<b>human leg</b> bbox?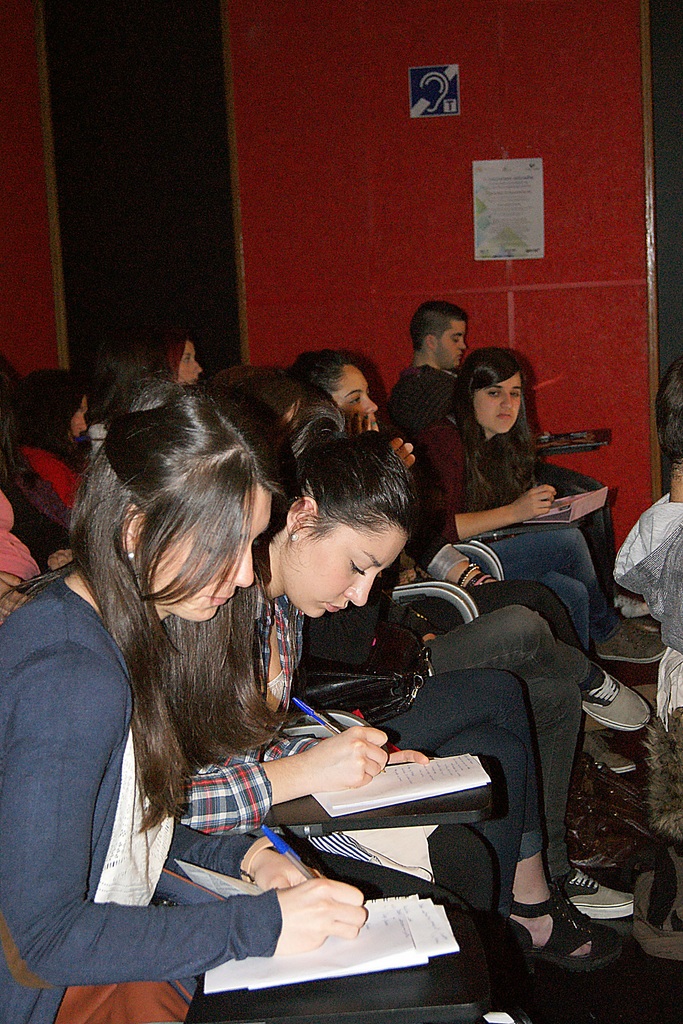
pyautogui.locateOnScreen(311, 849, 502, 959)
